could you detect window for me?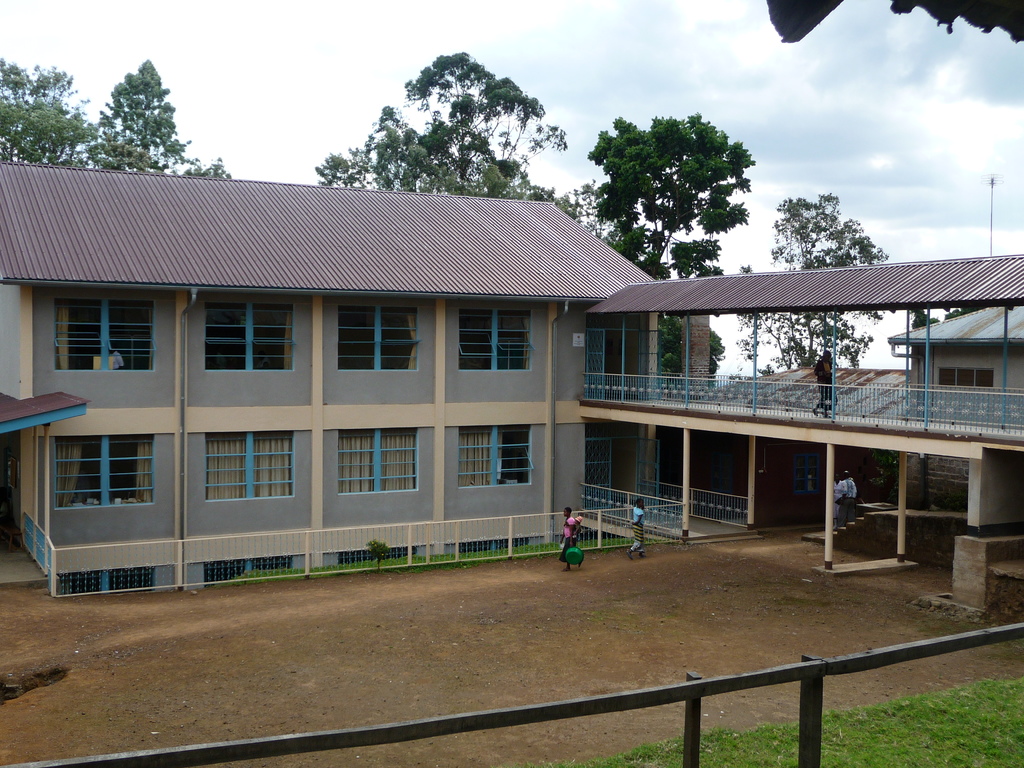
Detection result: locate(54, 438, 150, 506).
